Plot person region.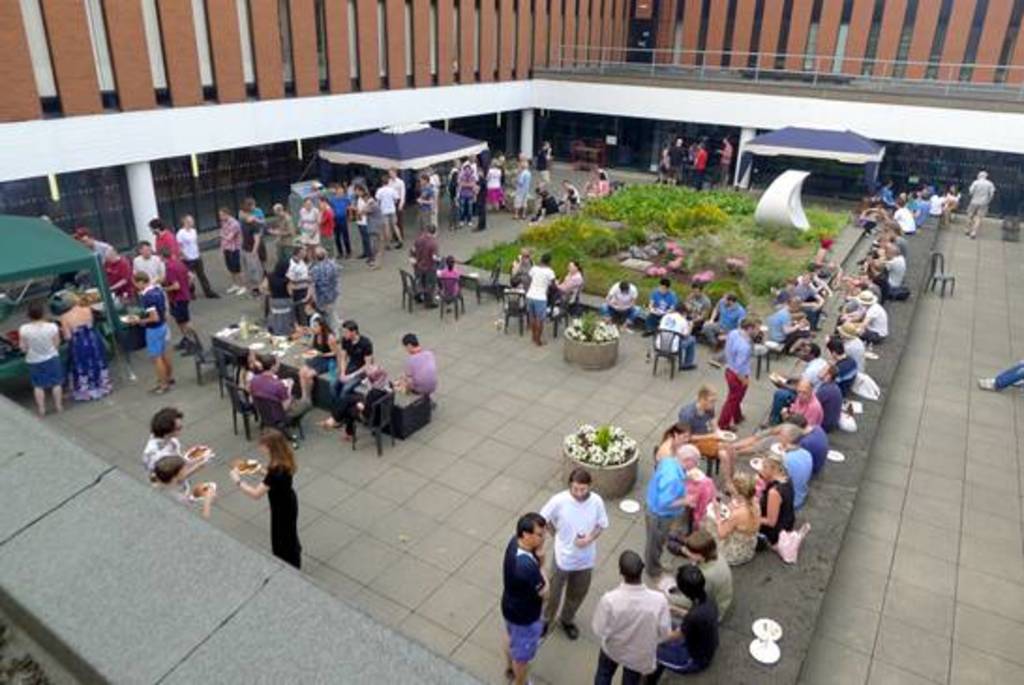
Plotted at bbox=(289, 244, 309, 317).
